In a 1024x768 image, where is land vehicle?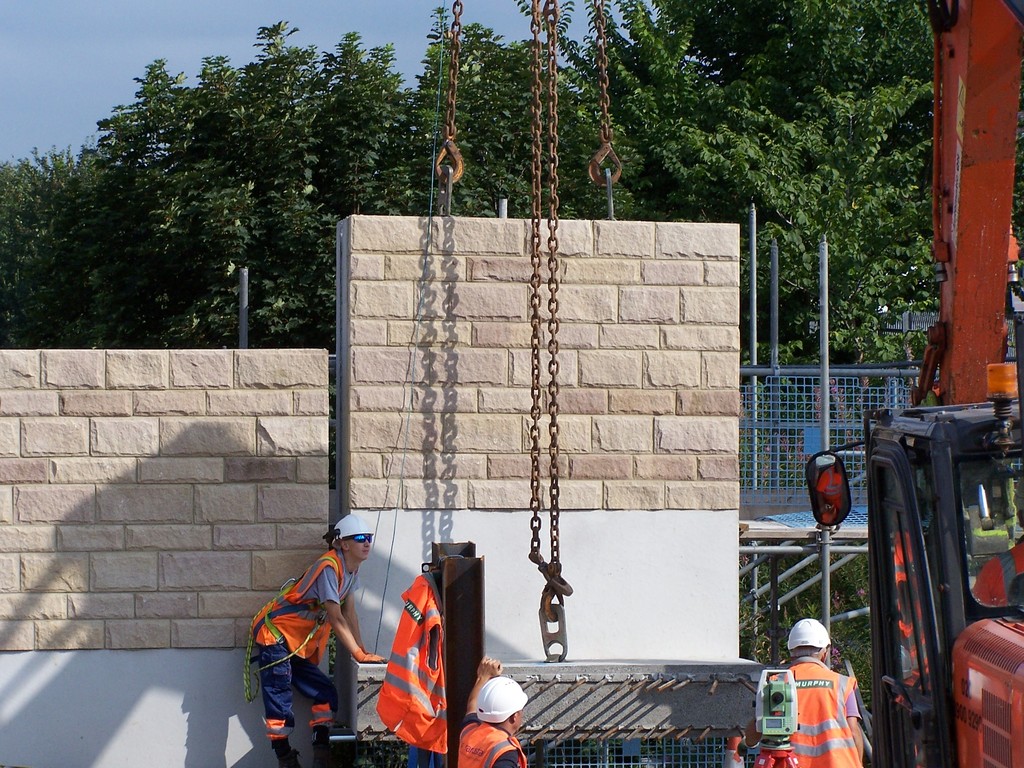
{"x1": 868, "y1": 366, "x2": 1006, "y2": 762}.
